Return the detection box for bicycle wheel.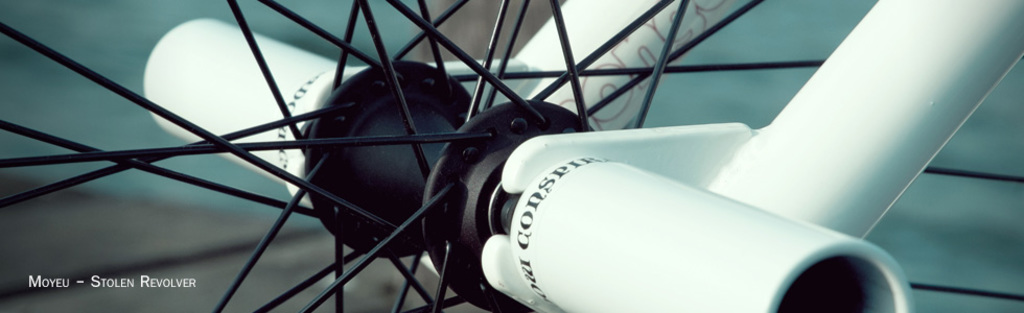
0/0/1023/312.
